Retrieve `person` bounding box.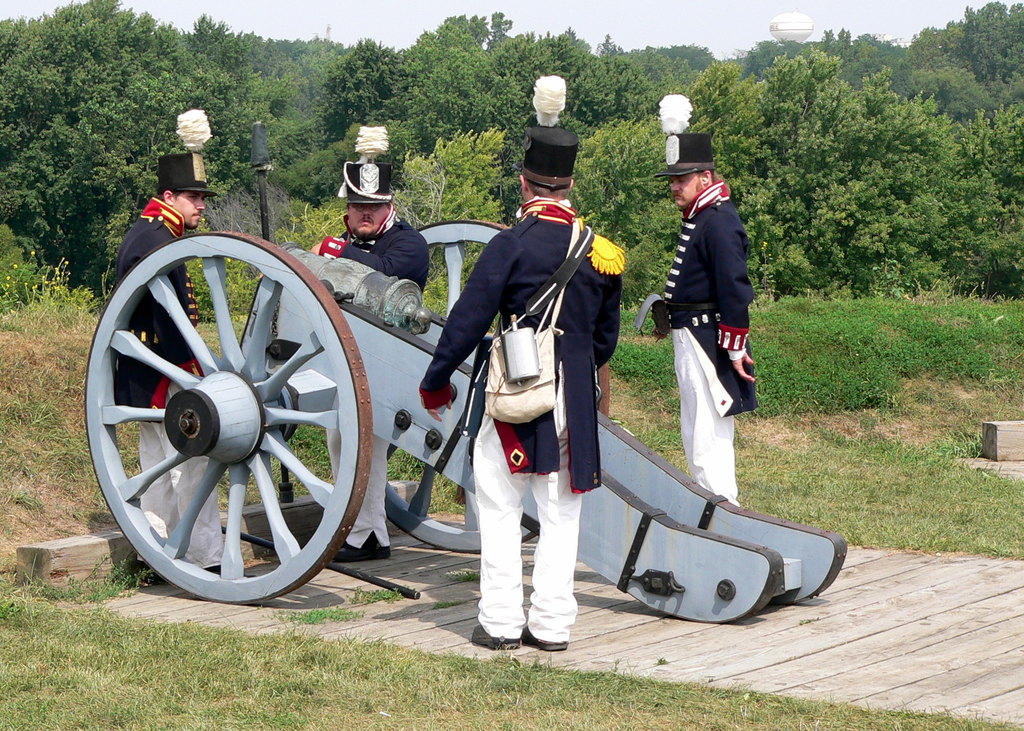
Bounding box: 661:120:772:509.
